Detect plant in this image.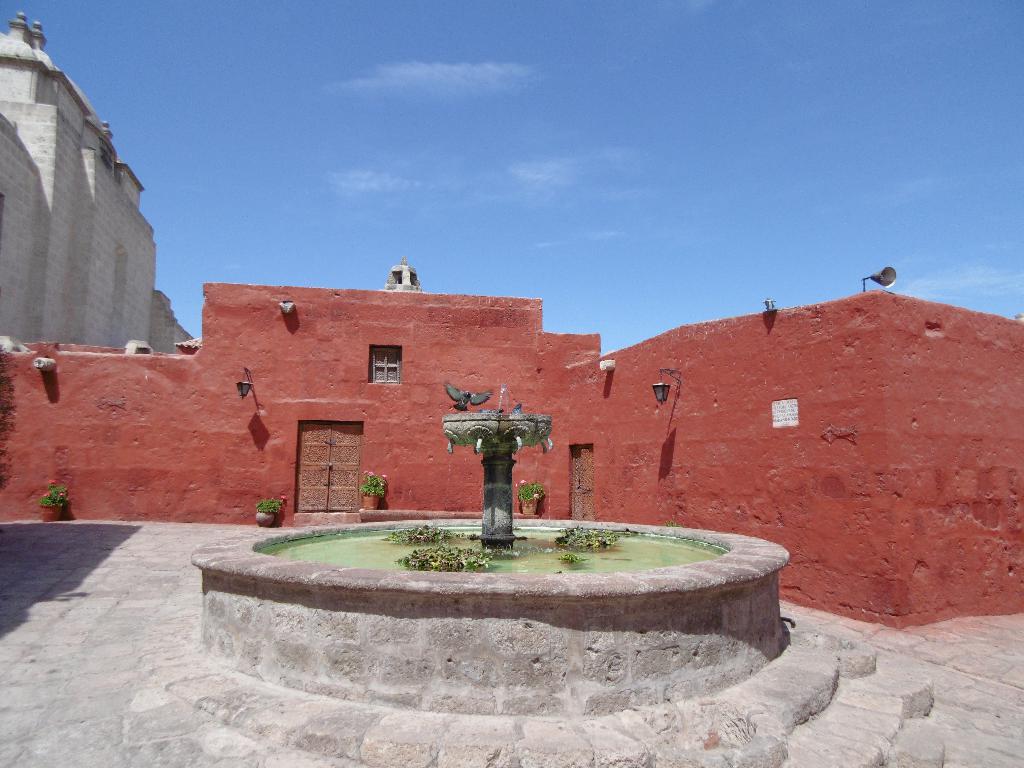
Detection: 559/549/580/562.
